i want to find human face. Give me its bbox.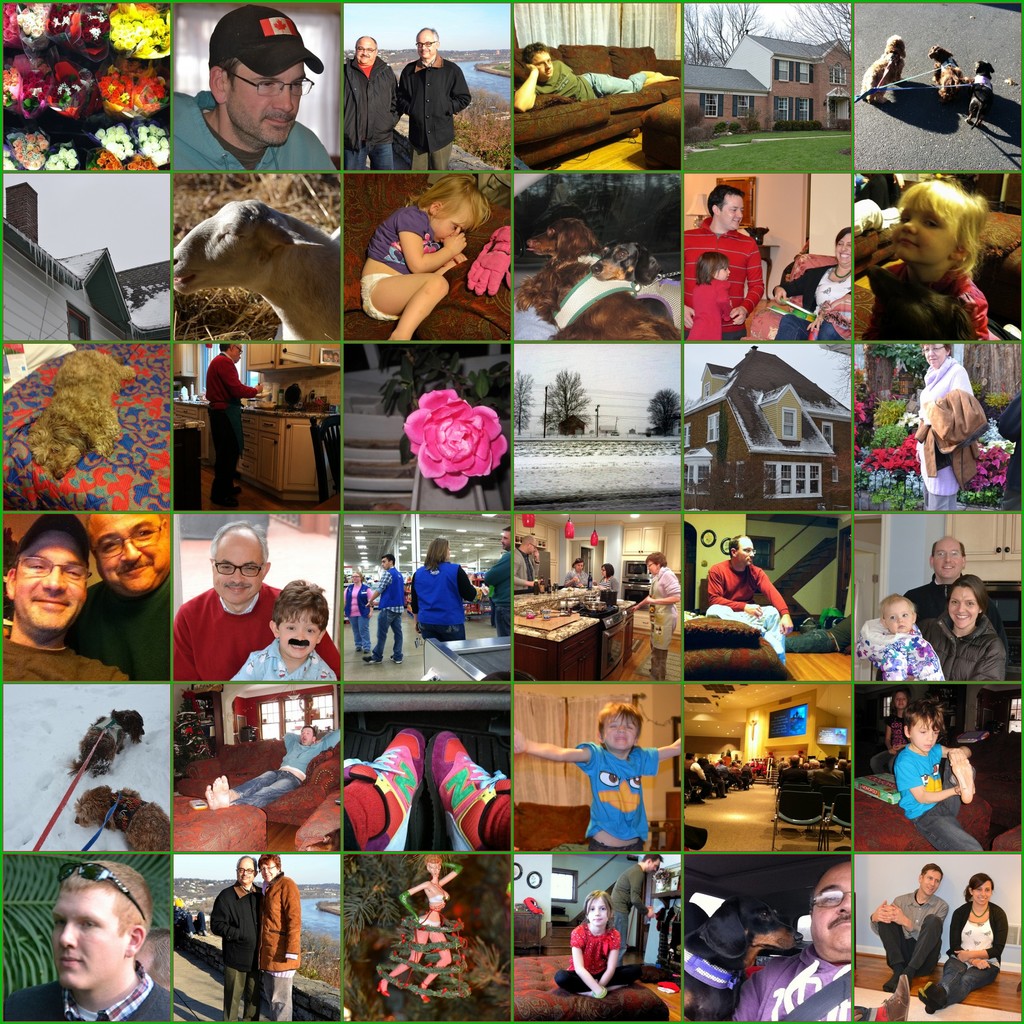
bbox=[209, 533, 266, 607].
